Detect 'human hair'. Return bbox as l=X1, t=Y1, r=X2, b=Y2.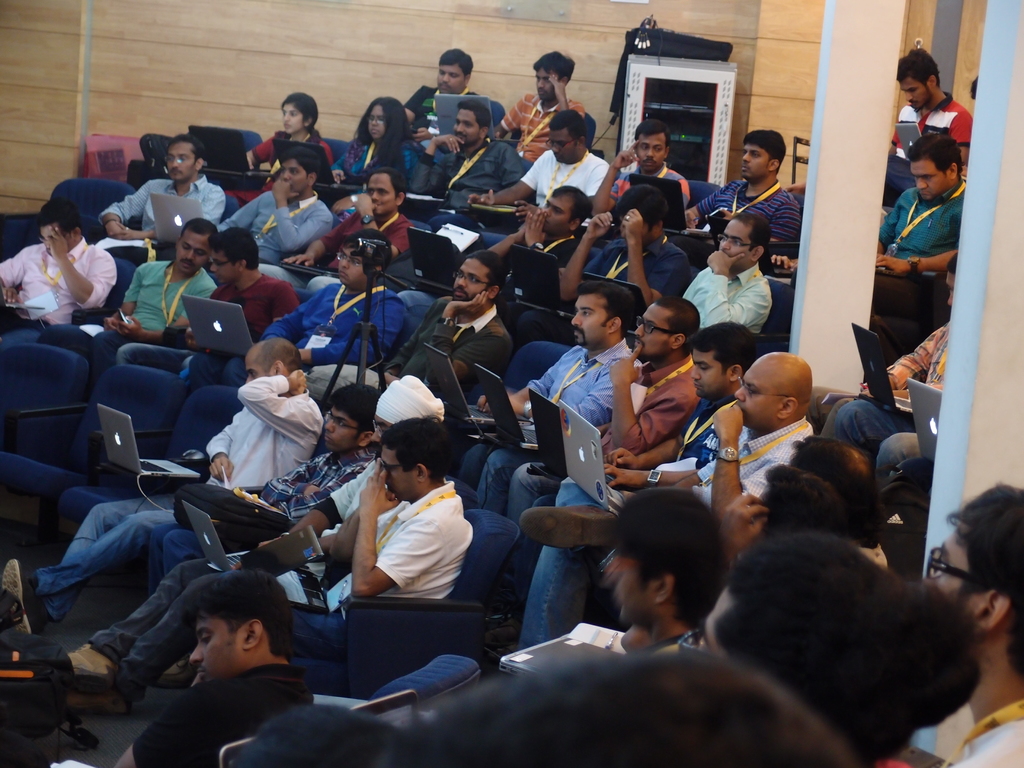
l=174, t=566, r=288, b=659.
